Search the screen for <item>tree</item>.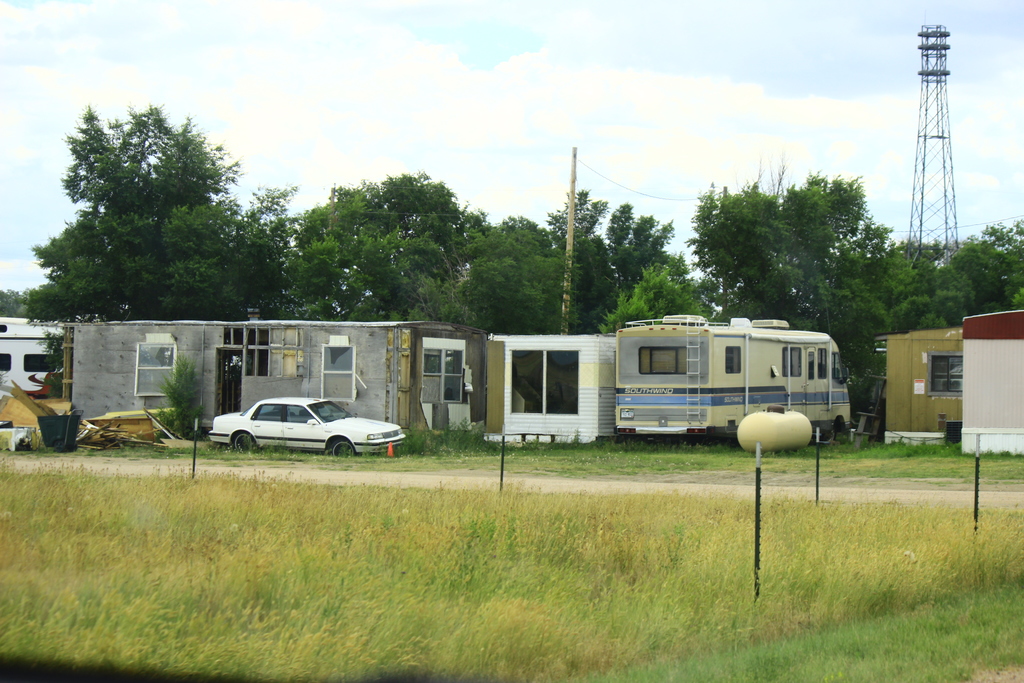
Found at x1=480 y1=179 x2=726 y2=331.
